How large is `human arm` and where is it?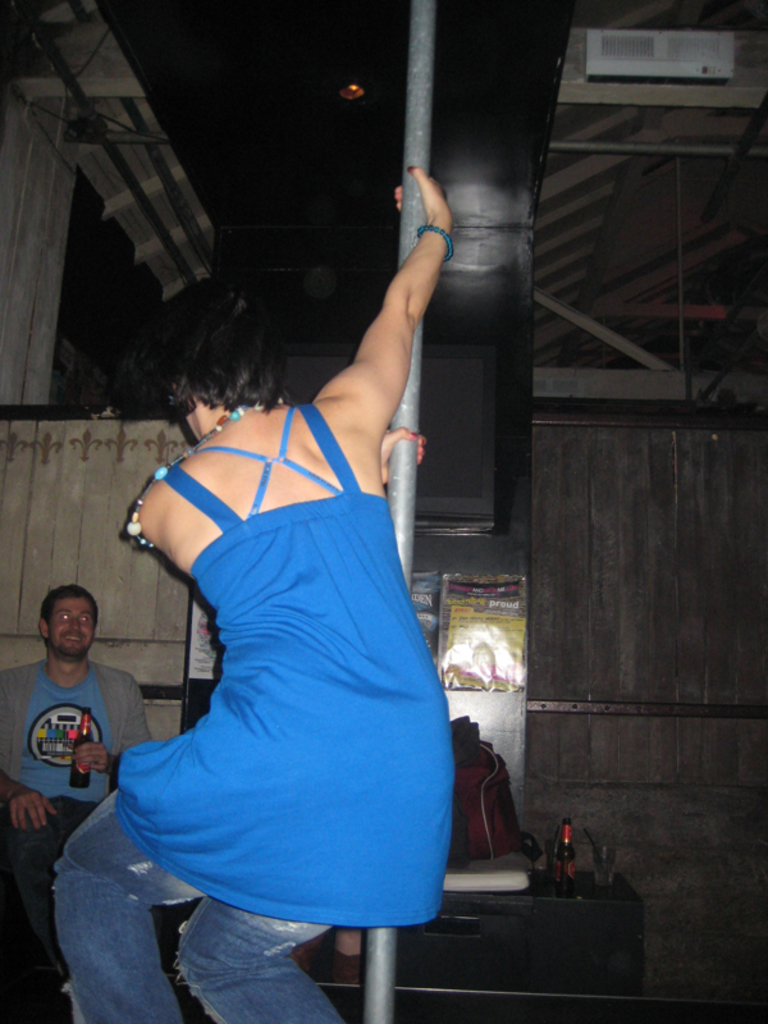
Bounding box: <region>76, 680, 156, 783</region>.
